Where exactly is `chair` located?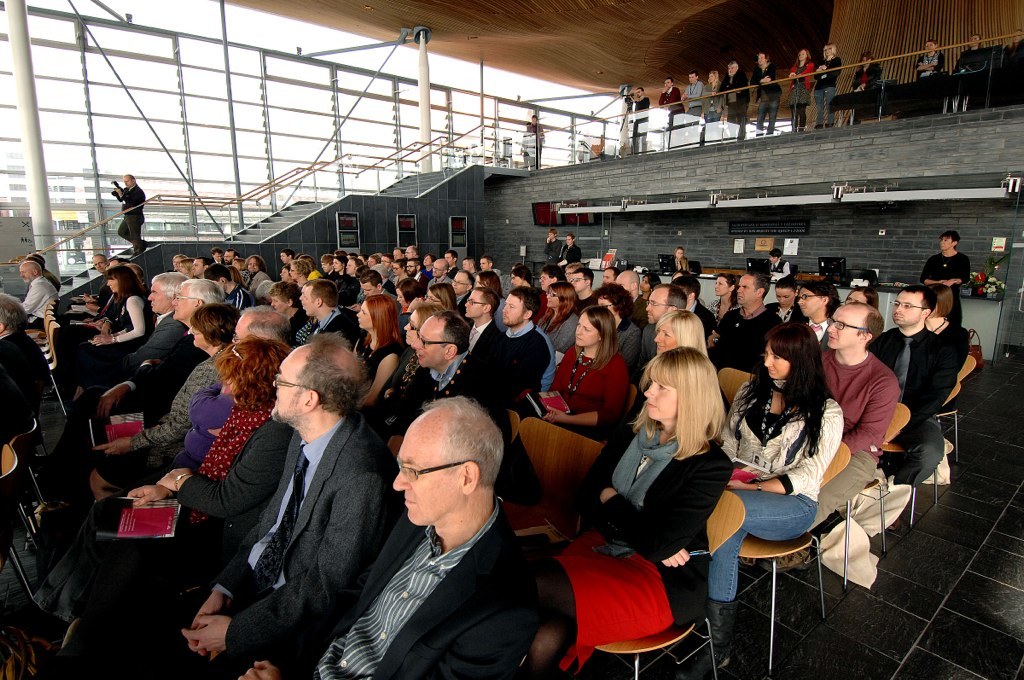
Its bounding box is <bbox>944, 355, 984, 491</bbox>.
